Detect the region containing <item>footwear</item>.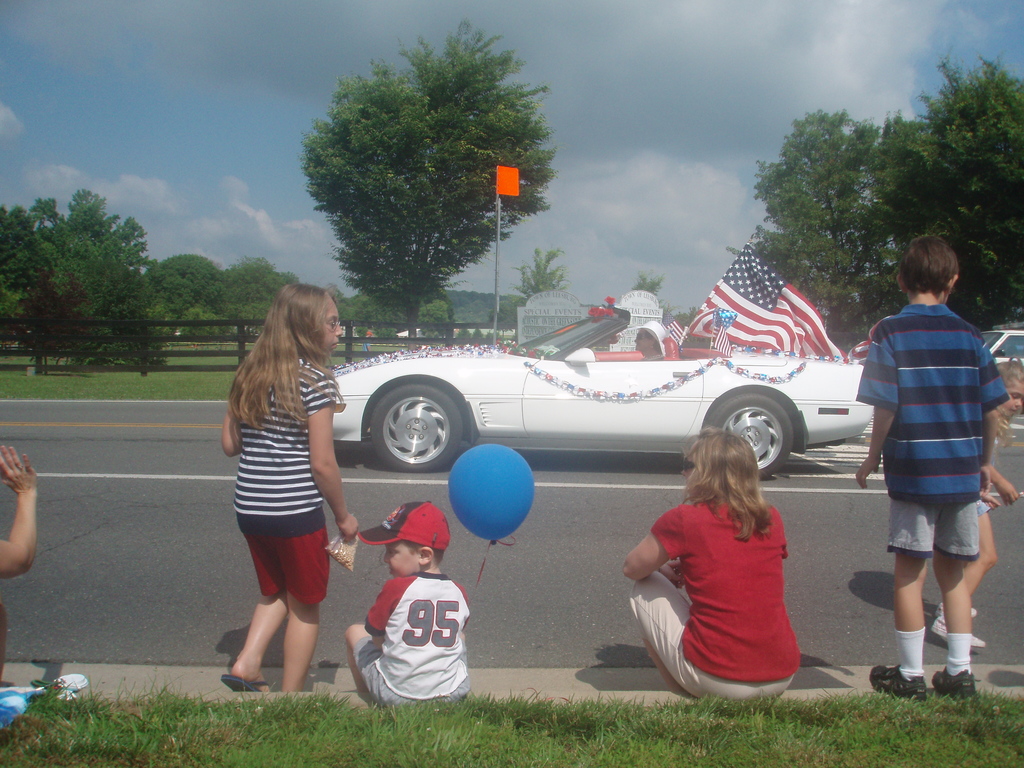
rect(927, 668, 980, 701).
